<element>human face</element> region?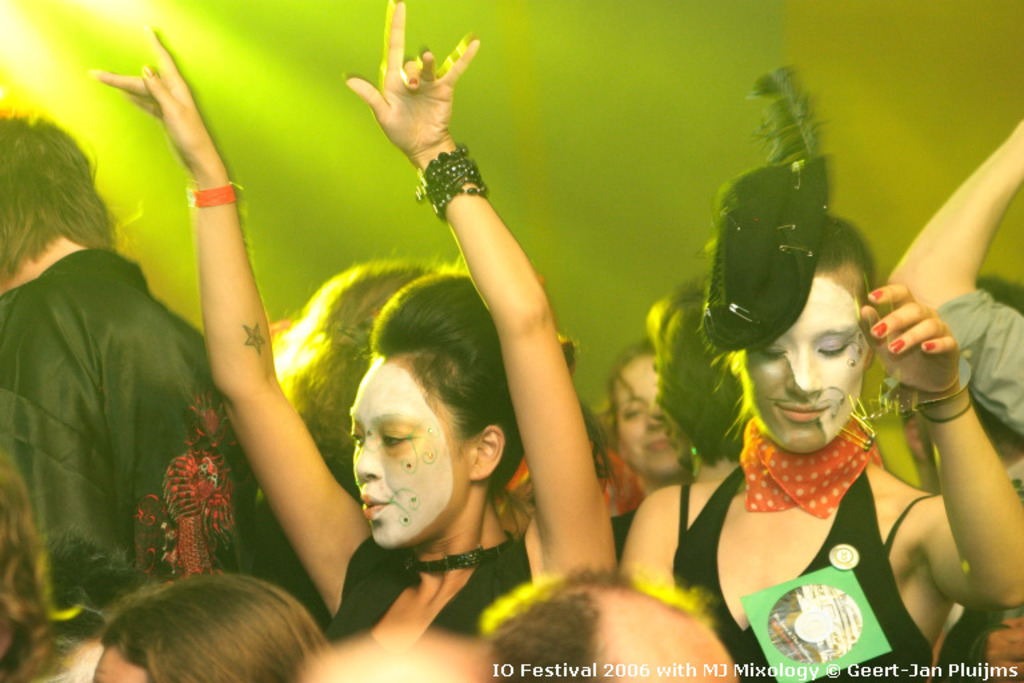
[609,351,693,480]
